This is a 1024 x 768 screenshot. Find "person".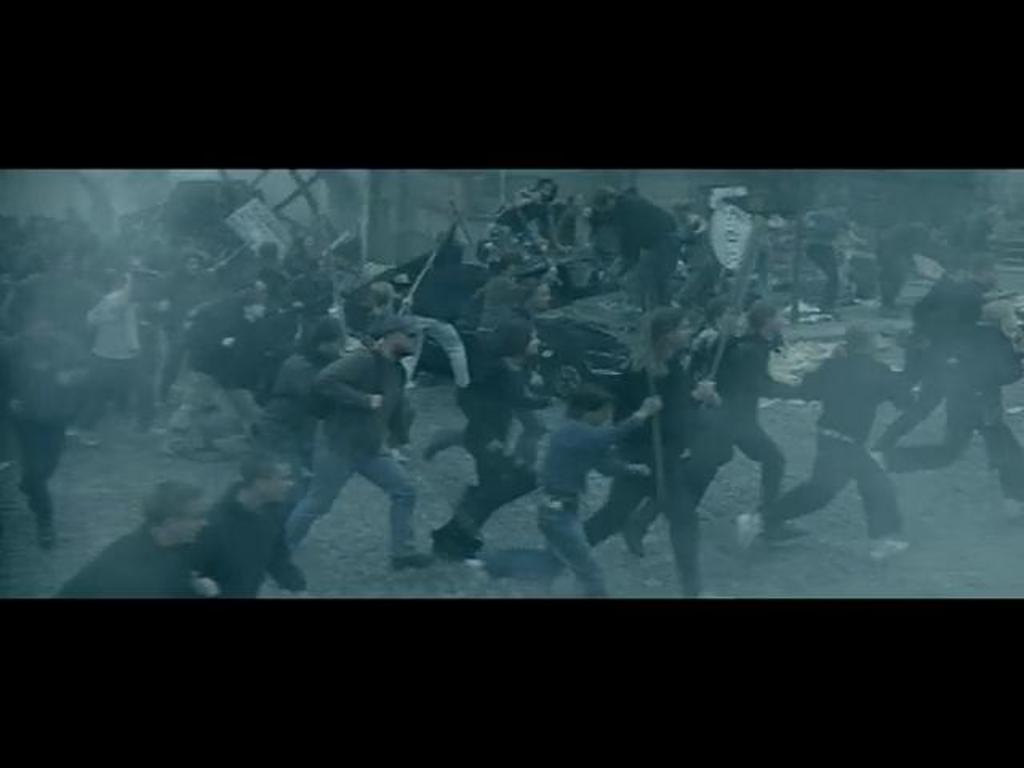
Bounding box: rect(589, 187, 680, 314).
